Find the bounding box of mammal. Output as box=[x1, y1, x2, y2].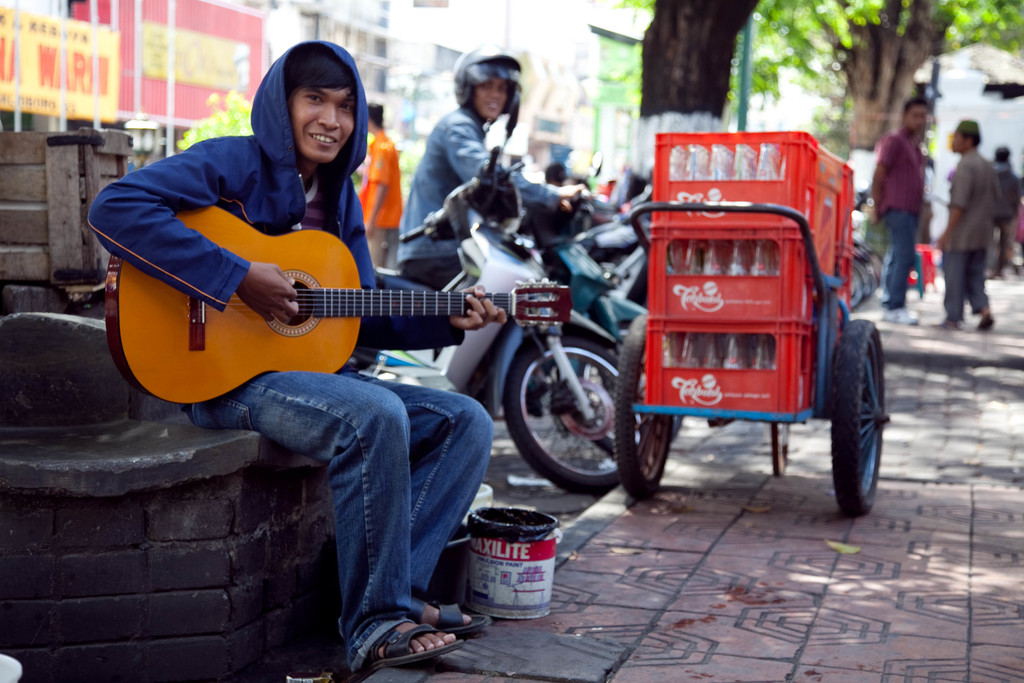
box=[356, 94, 404, 270].
